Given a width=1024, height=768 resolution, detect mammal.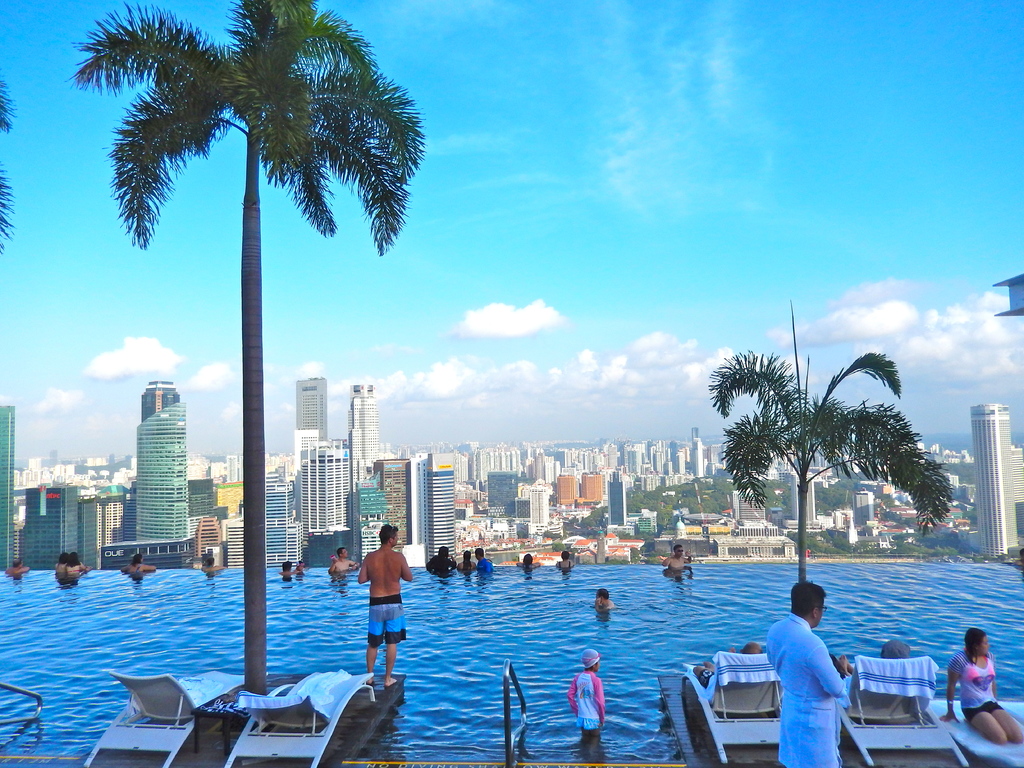
(51,554,70,576).
